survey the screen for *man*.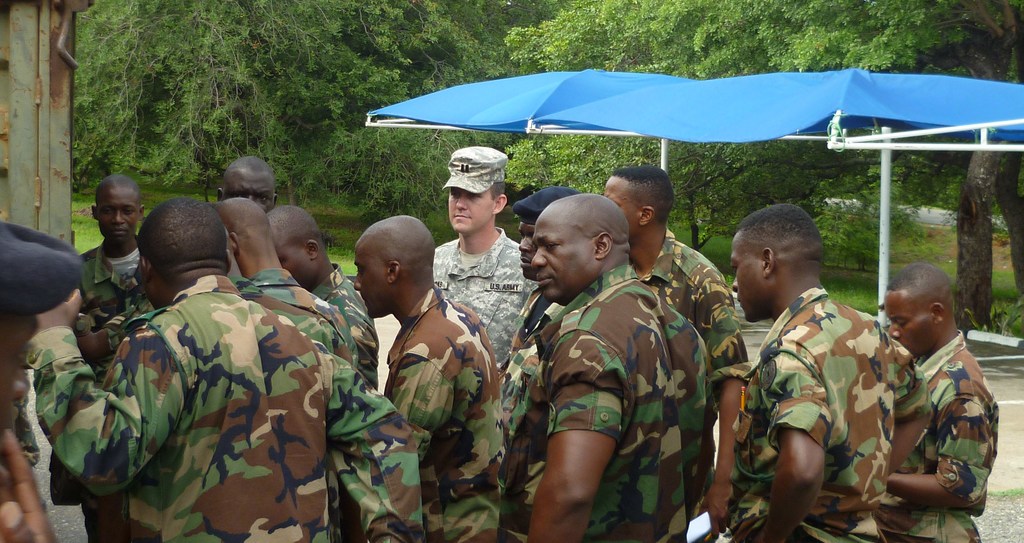
Survey found: <region>724, 204, 934, 542</region>.
